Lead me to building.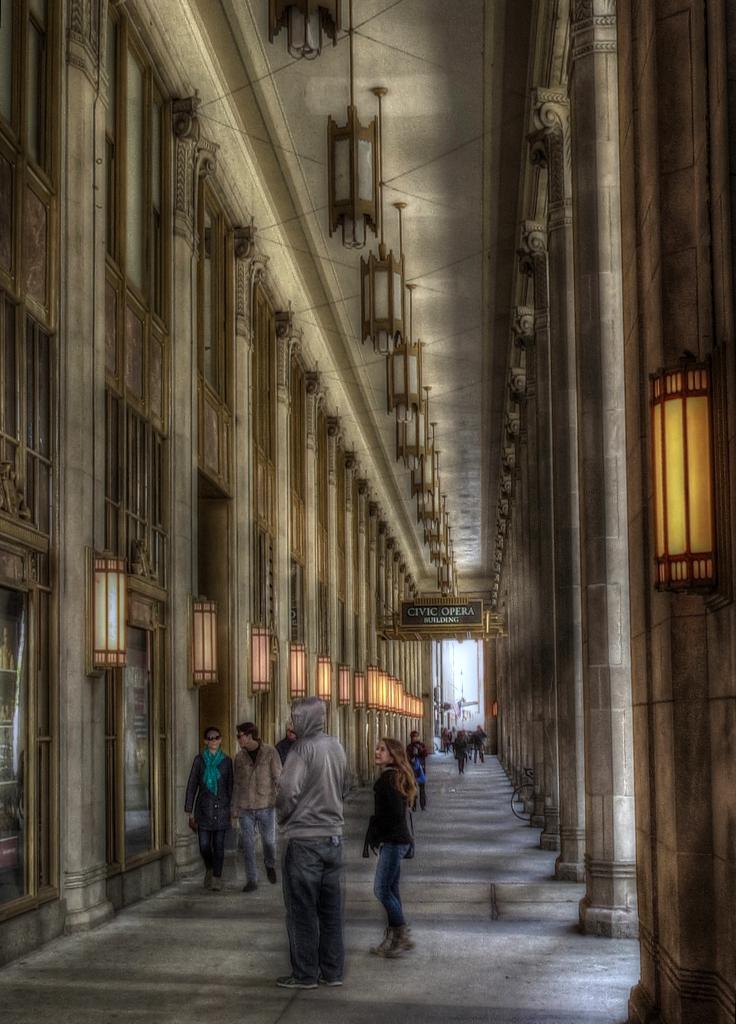
Lead to BBox(0, 0, 735, 1023).
